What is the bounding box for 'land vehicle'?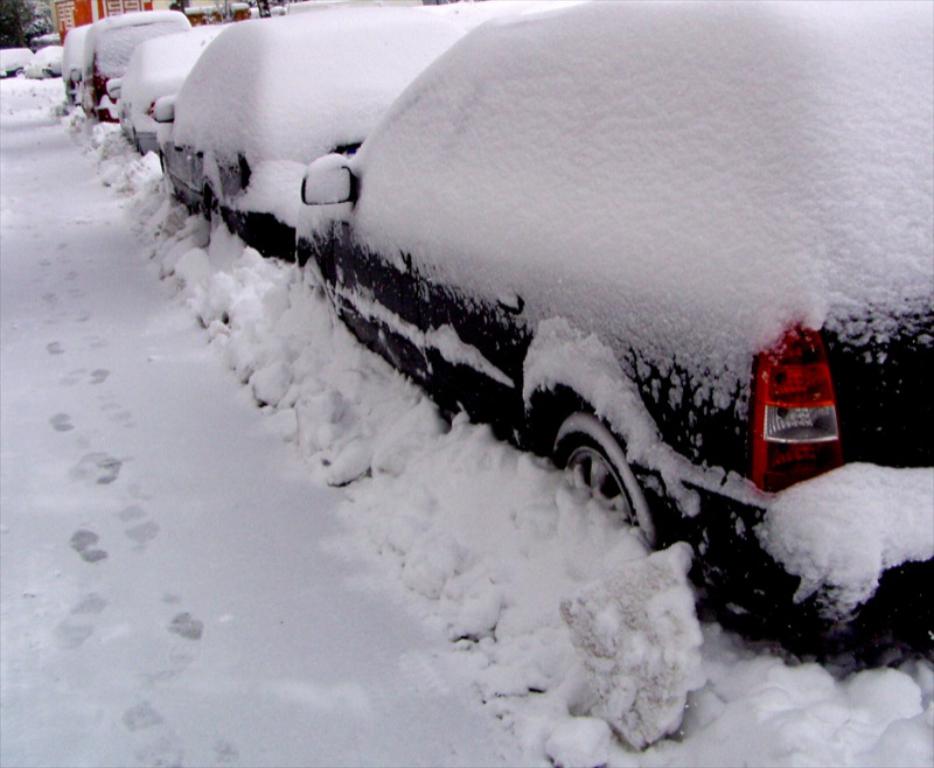
62/20/86/98.
